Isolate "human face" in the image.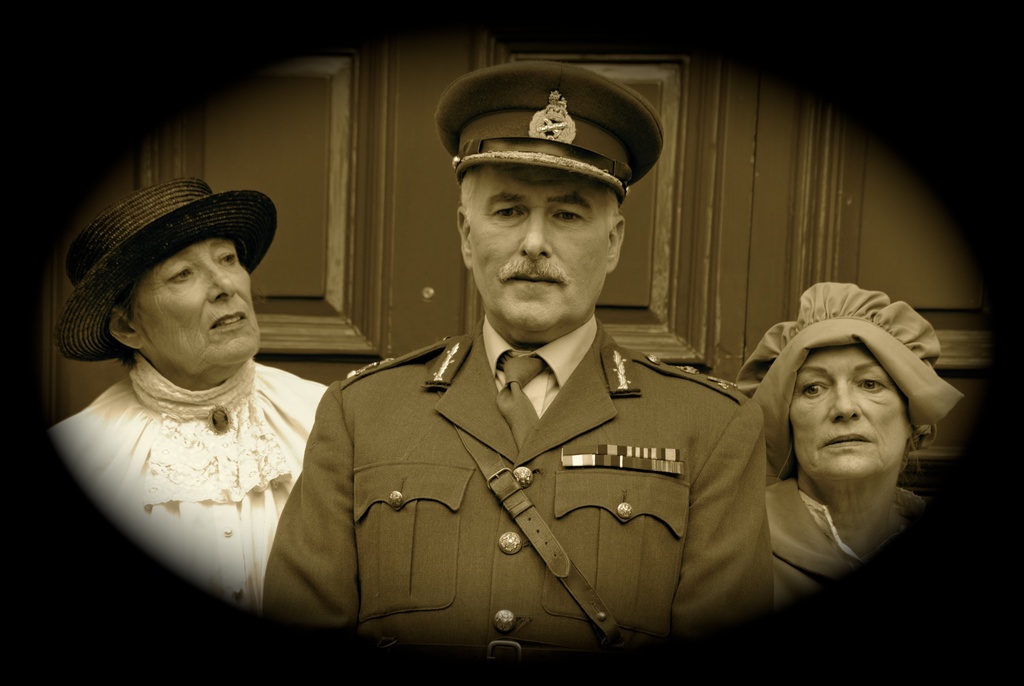
Isolated region: (left=470, top=165, right=610, bottom=327).
